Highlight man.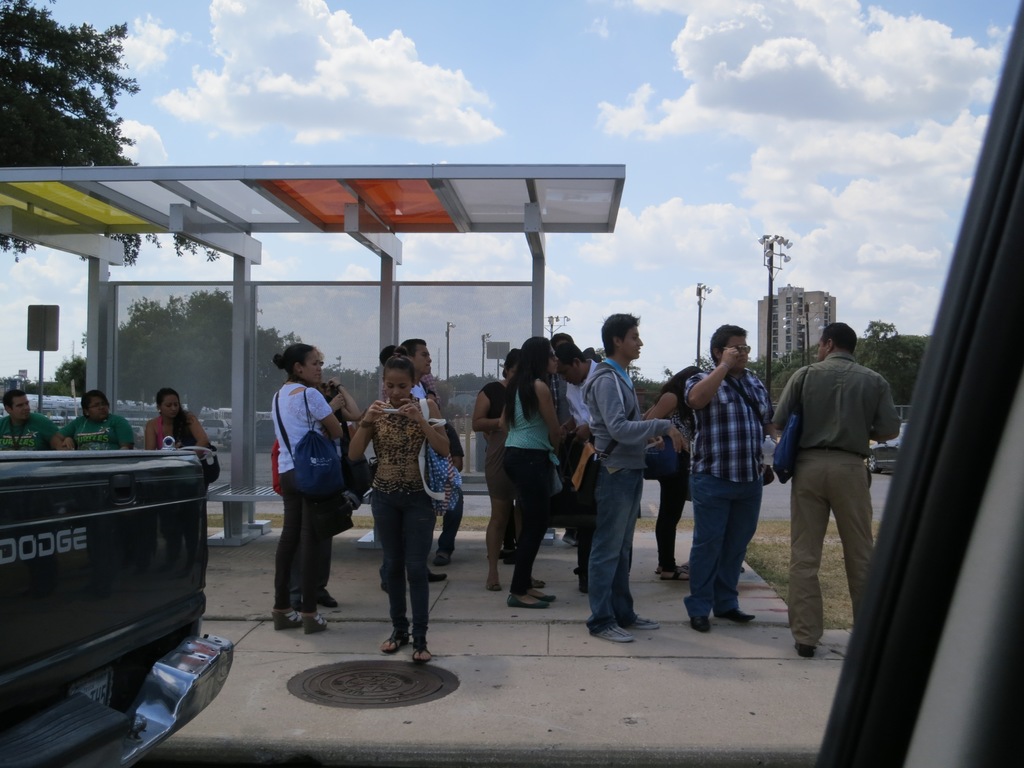
Highlighted region: x1=0, y1=387, x2=66, y2=452.
